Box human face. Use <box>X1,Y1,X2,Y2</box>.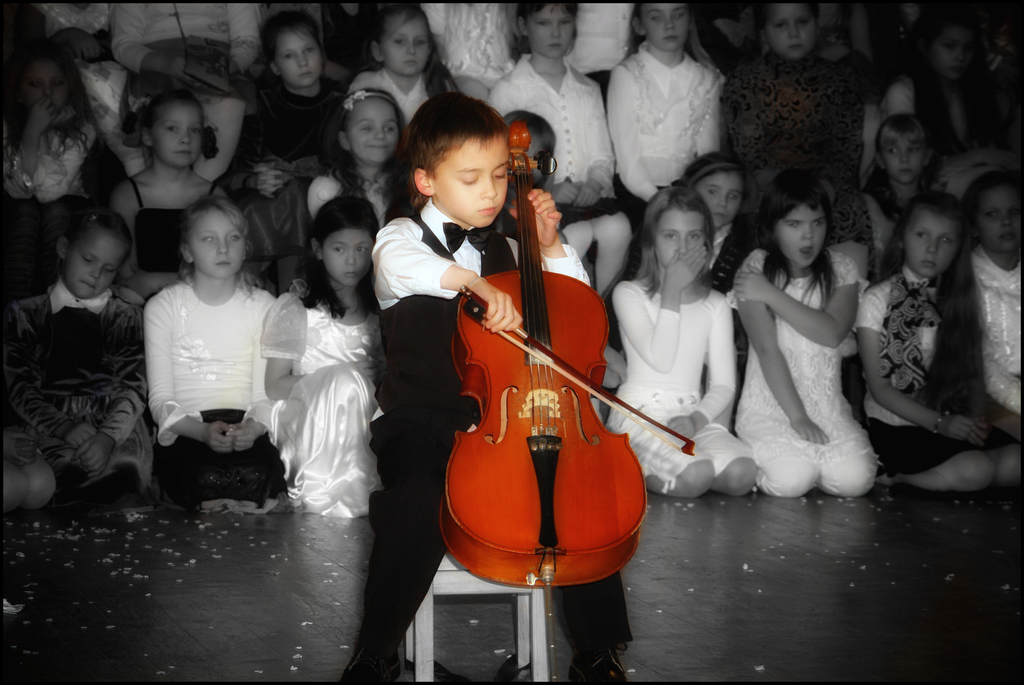
<box>771,188,826,272</box>.
